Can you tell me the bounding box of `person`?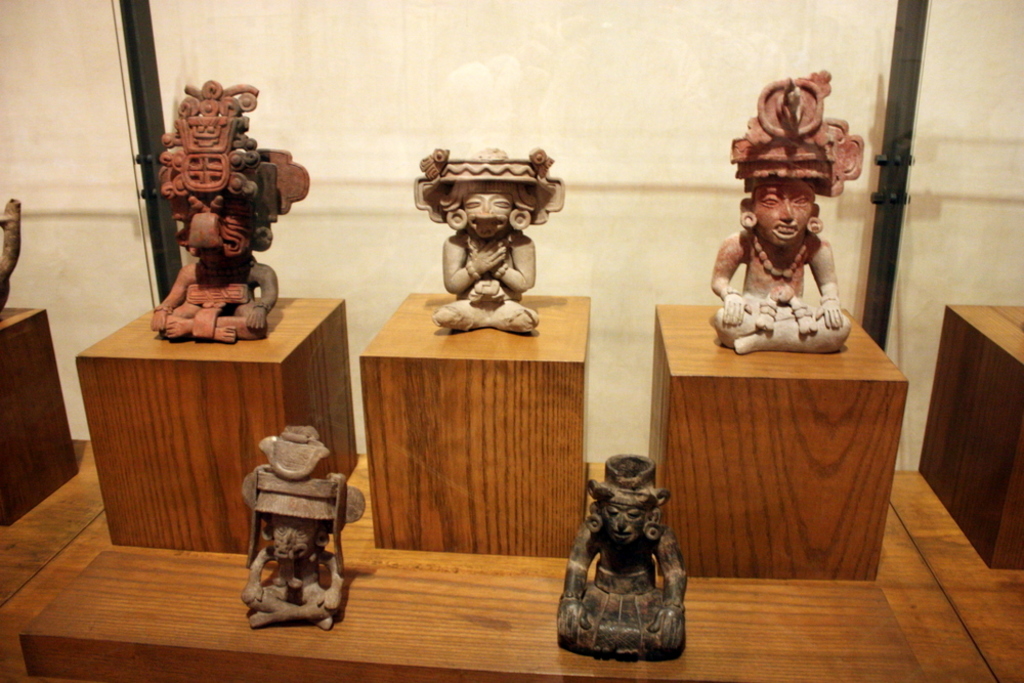
[151,198,279,341].
